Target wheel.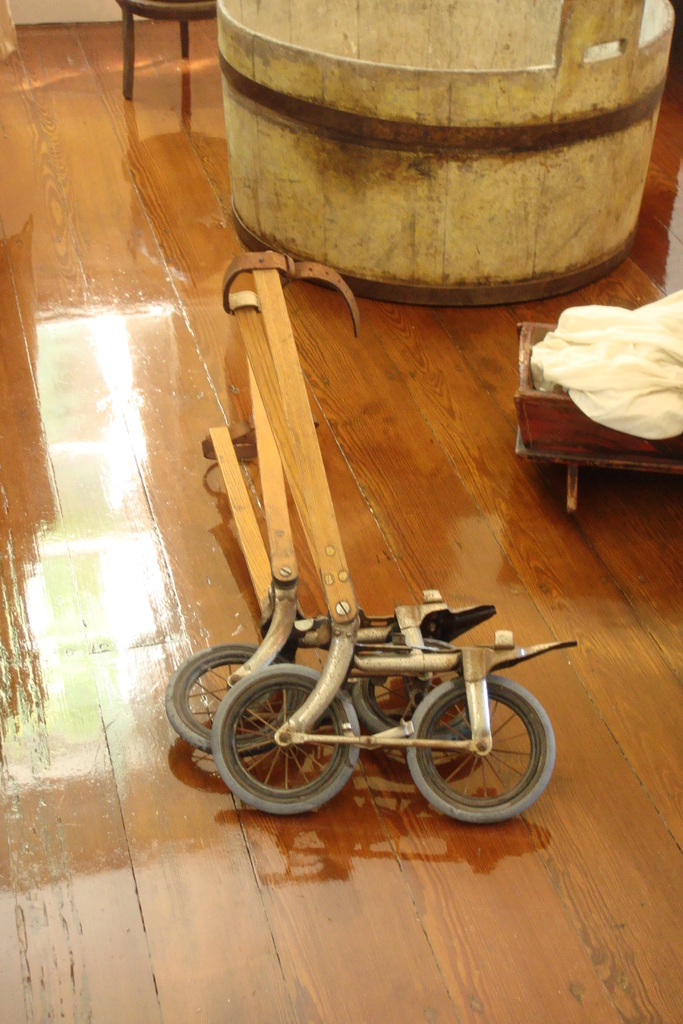
Target region: Rect(406, 678, 561, 820).
